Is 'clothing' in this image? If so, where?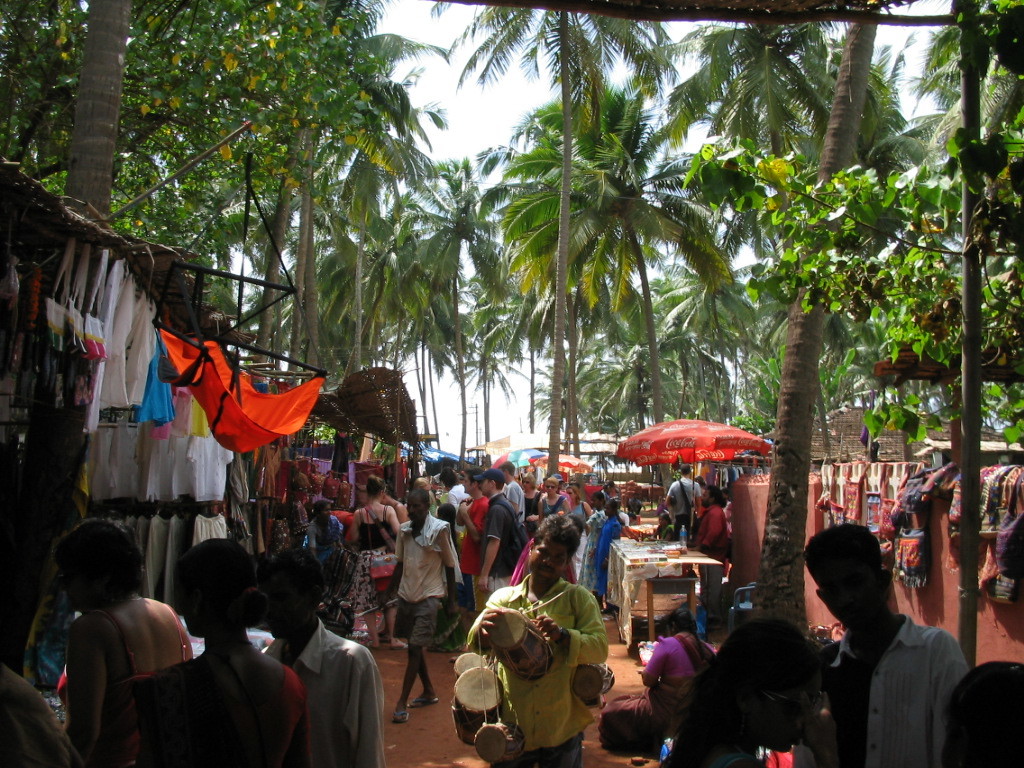
Yes, at [797,649,964,767].
